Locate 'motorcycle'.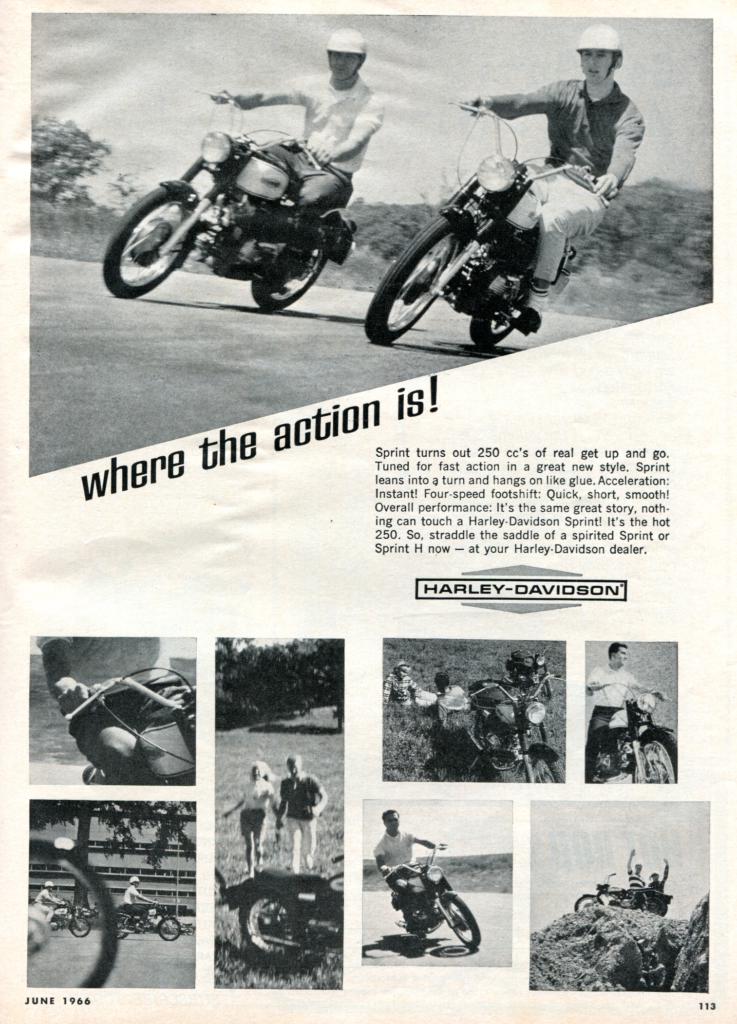
Bounding box: locate(362, 104, 581, 349).
